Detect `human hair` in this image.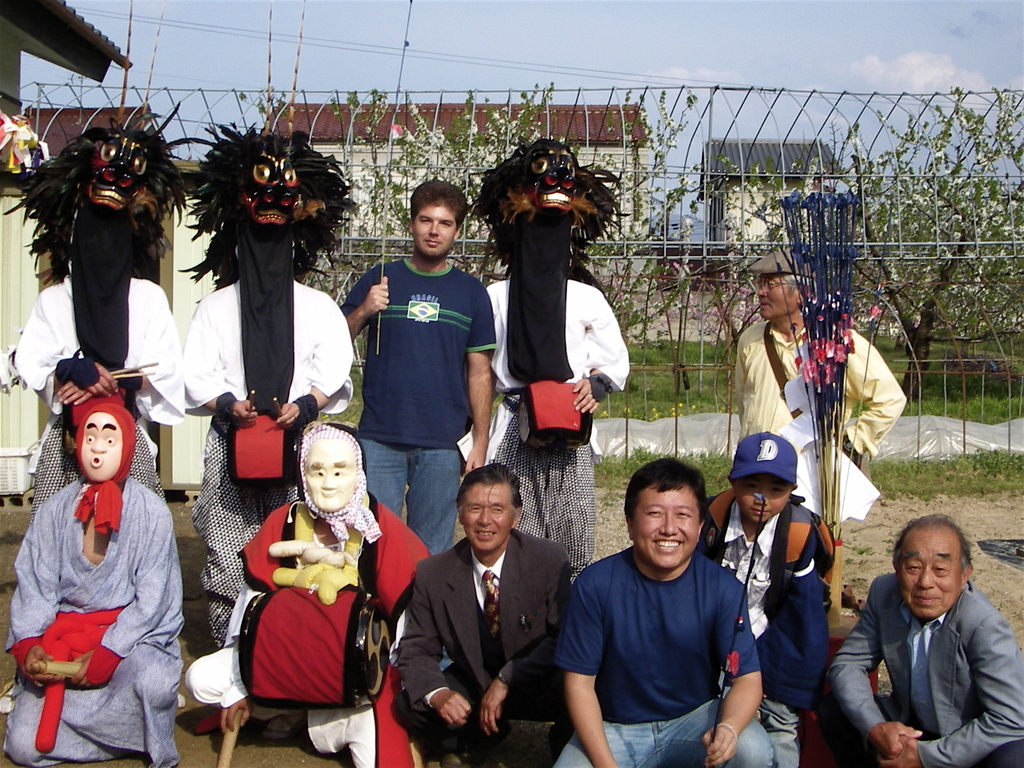
Detection: crop(411, 177, 467, 232).
